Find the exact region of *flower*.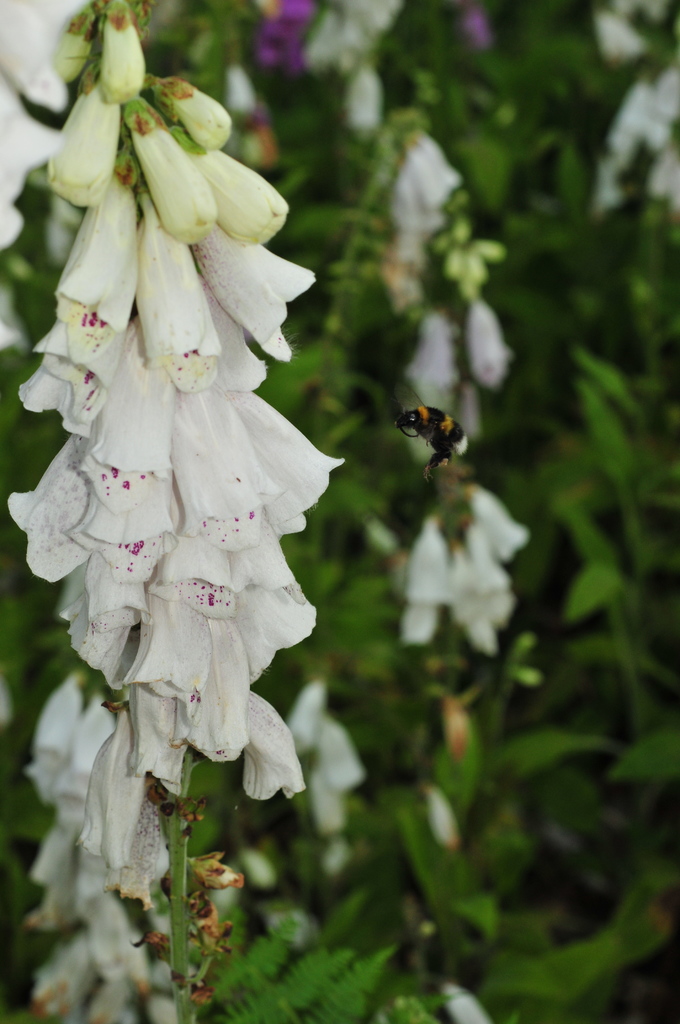
Exact region: Rect(601, 61, 679, 207).
